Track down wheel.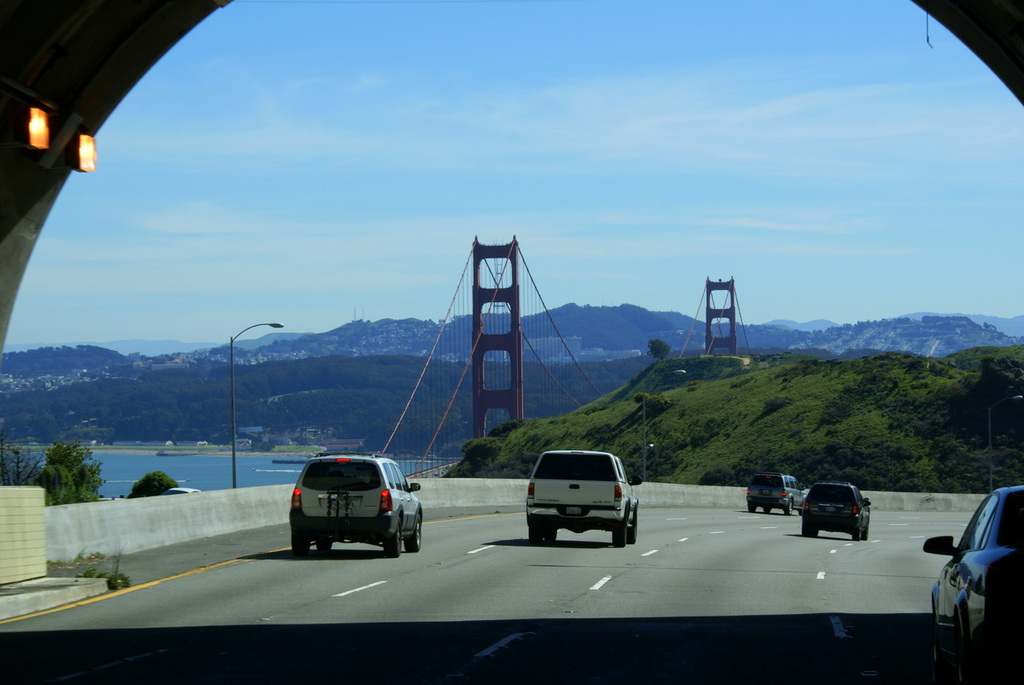
Tracked to crop(928, 617, 940, 655).
